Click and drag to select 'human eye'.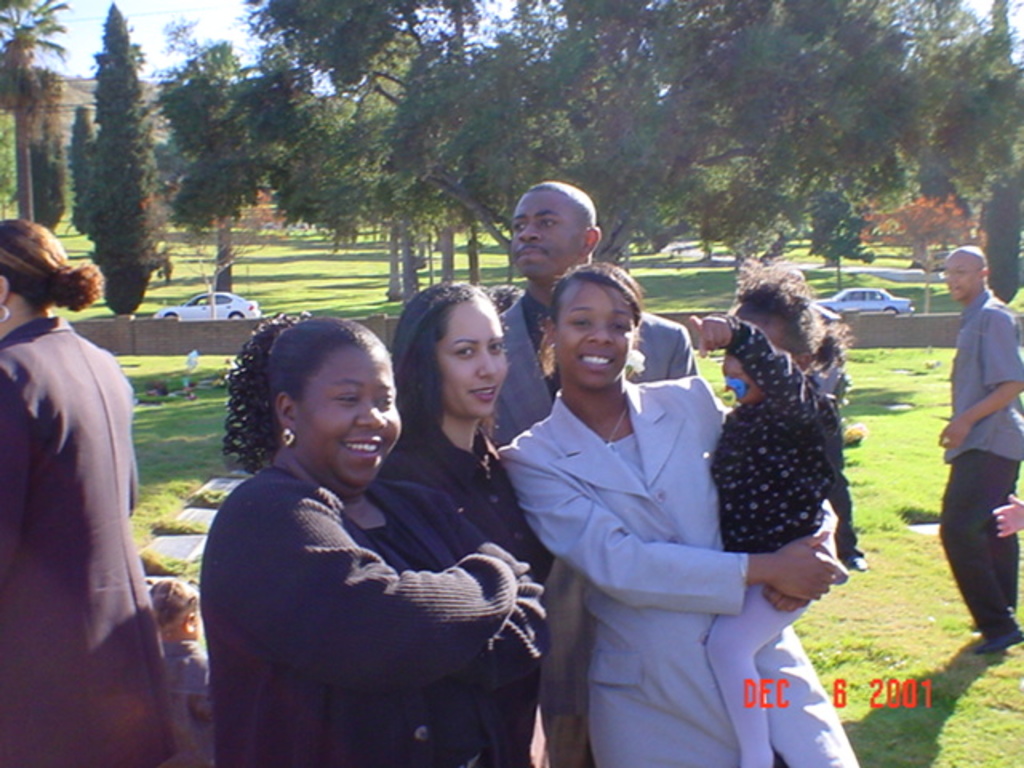
Selection: [338, 389, 358, 406].
